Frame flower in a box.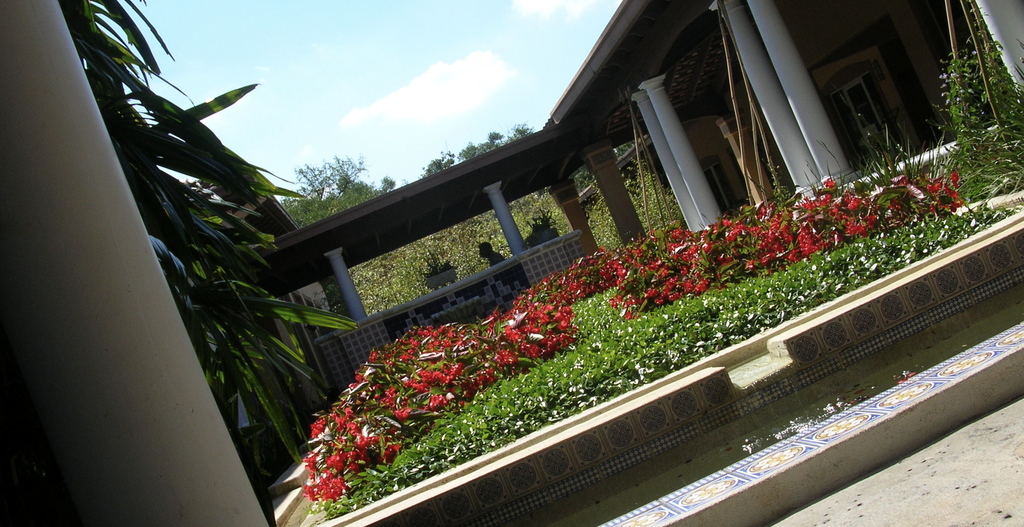
{"x1": 322, "y1": 476, "x2": 350, "y2": 503}.
